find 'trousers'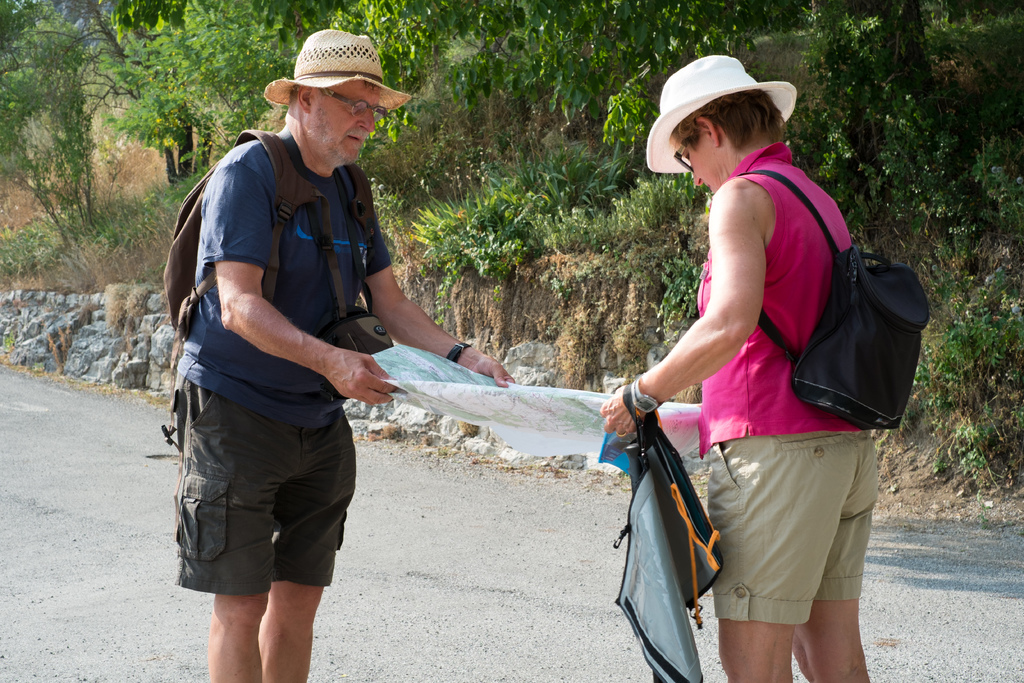
box(695, 444, 887, 627)
